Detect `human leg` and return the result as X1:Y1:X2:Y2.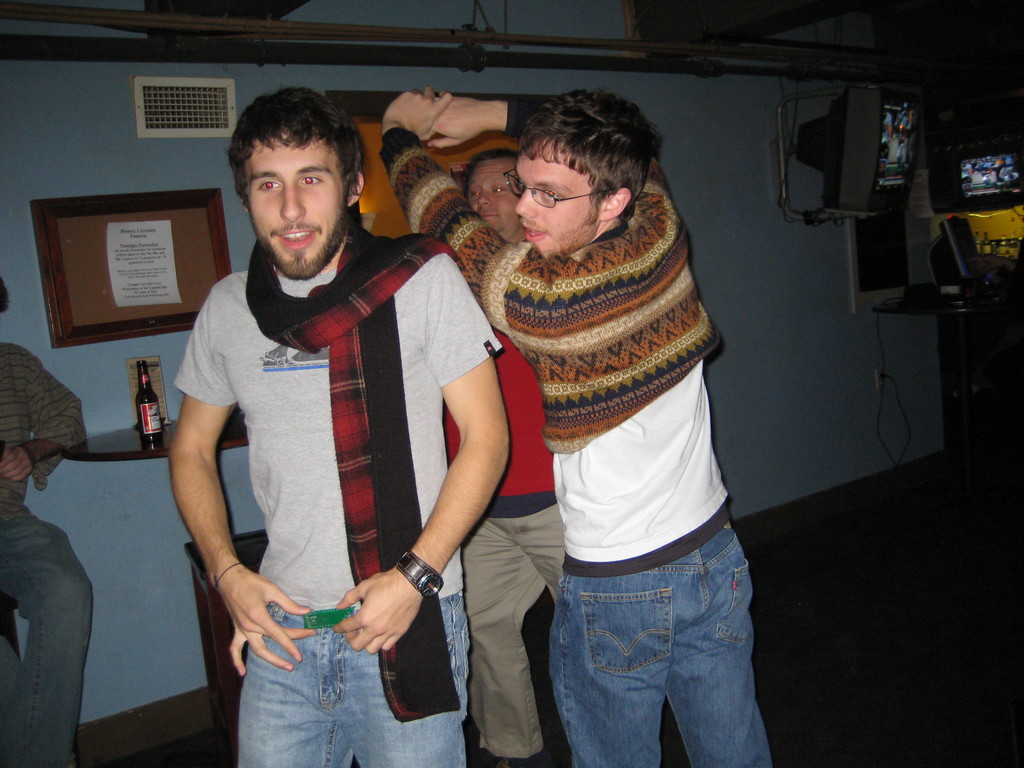
461:522:575:758.
